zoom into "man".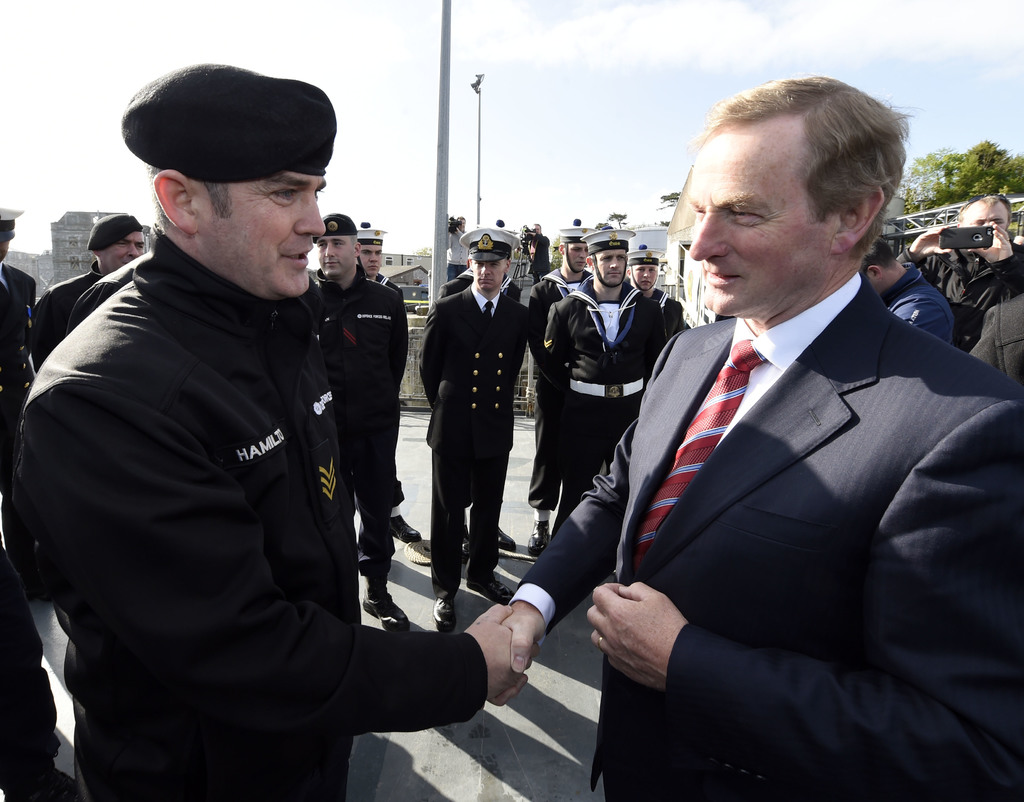
Zoom target: x1=573, y1=79, x2=1010, y2=801.
